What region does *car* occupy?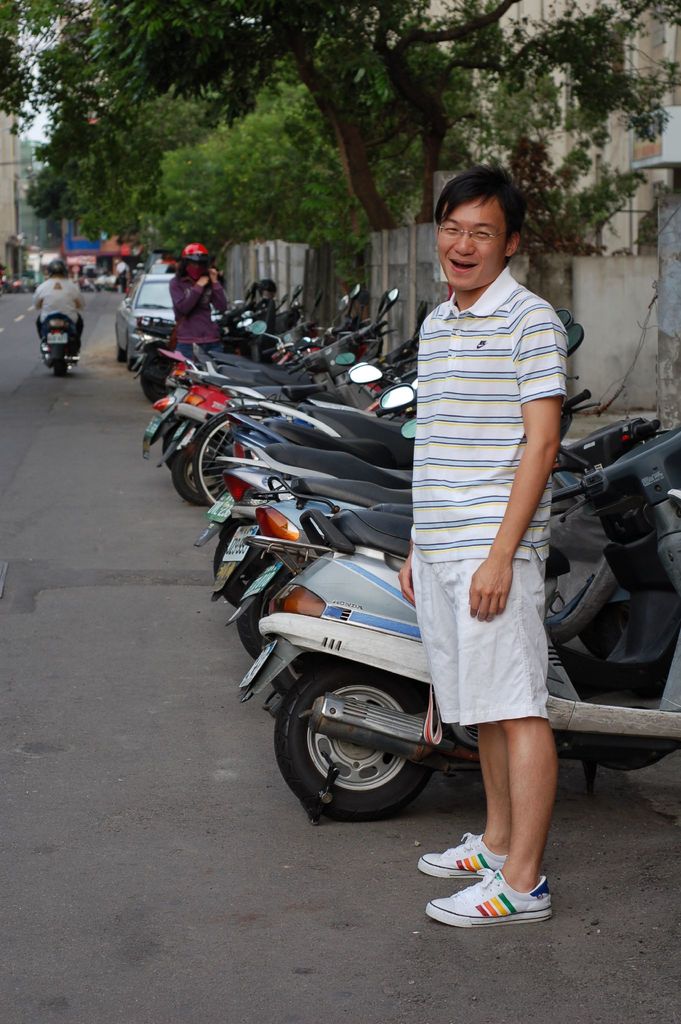
115/273/226/374.
